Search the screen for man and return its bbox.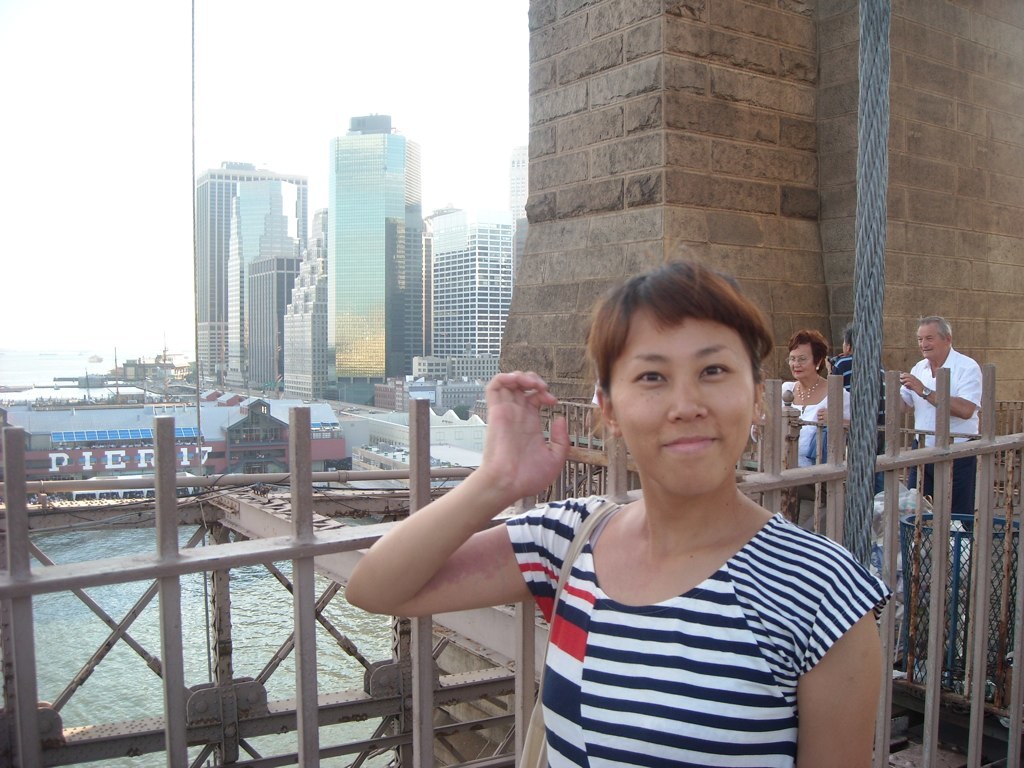
Found: <region>890, 309, 1000, 503</region>.
